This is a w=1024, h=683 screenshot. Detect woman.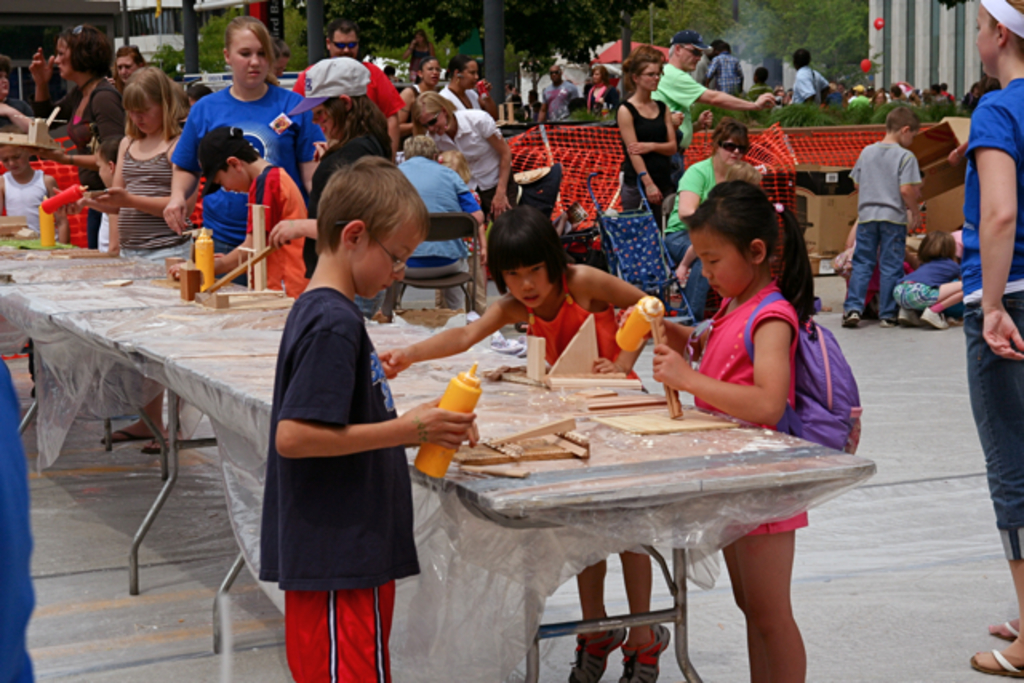
pyautogui.locateOnScreen(622, 64, 677, 224).
